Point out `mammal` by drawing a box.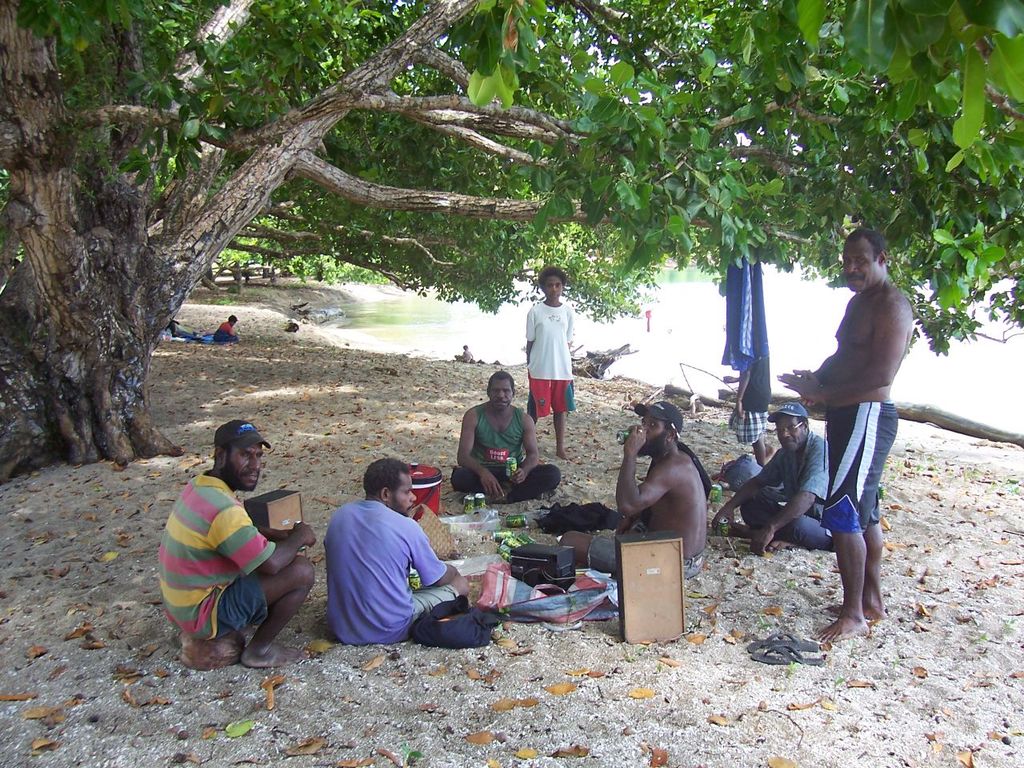
775,225,913,643.
